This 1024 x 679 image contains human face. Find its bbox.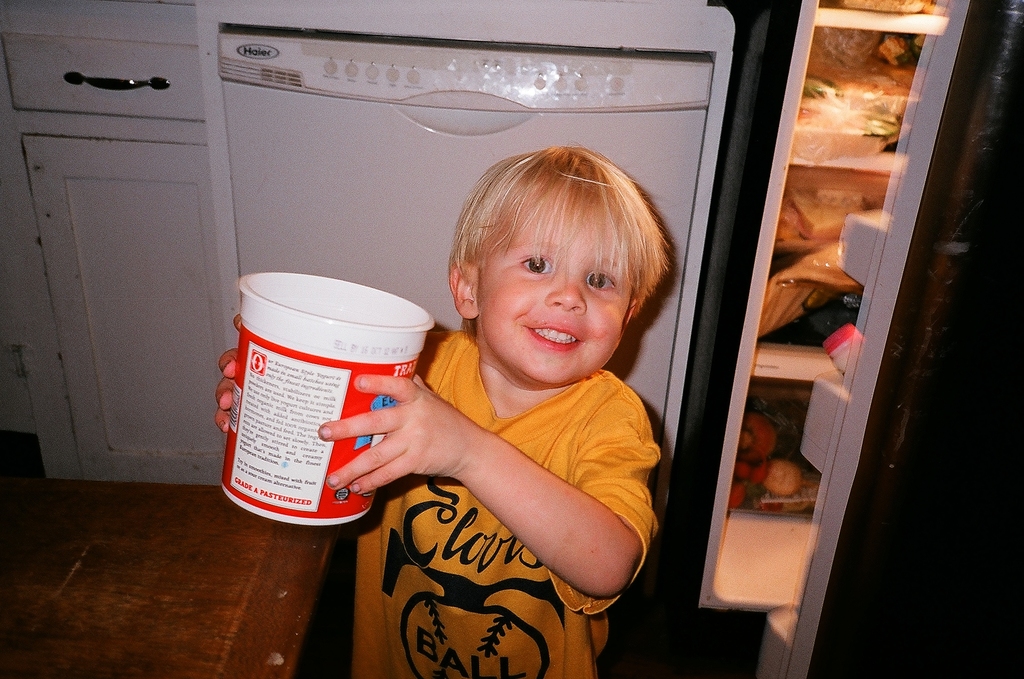
478 202 633 387.
